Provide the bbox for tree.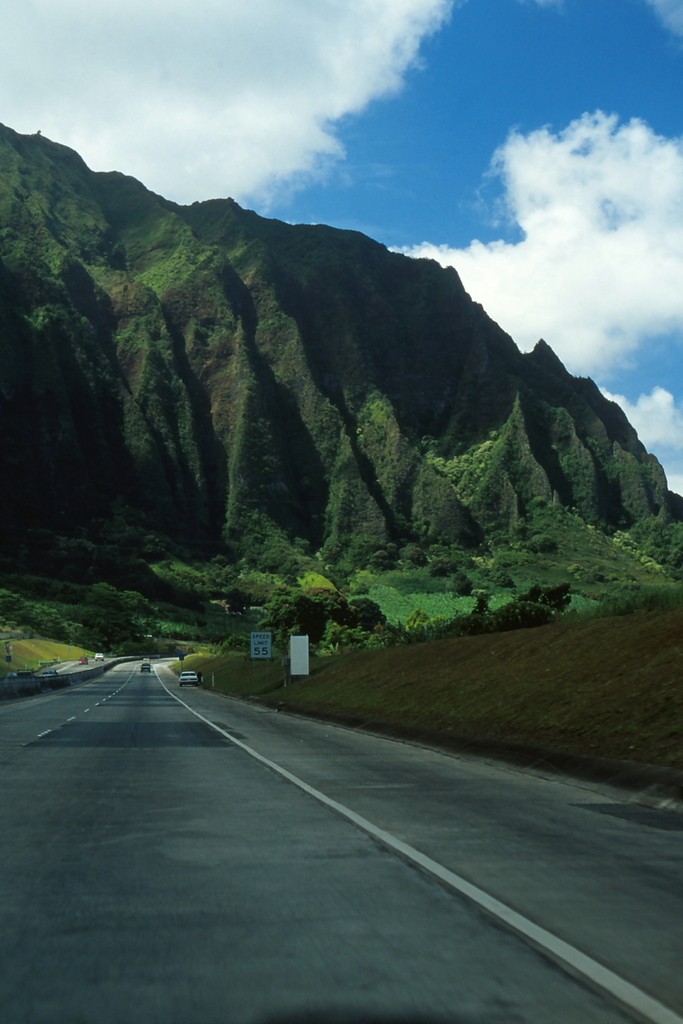
crop(429, 579, 571, 631).
